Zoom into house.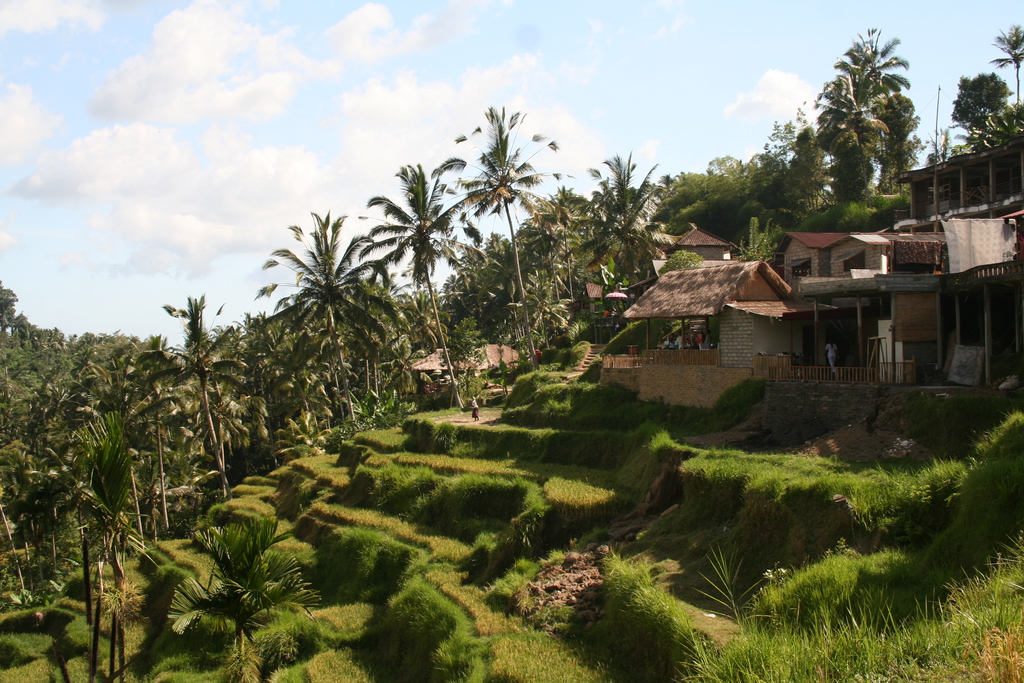
Zoom target: [left=821, top=267, right=1019, bottom=382].
